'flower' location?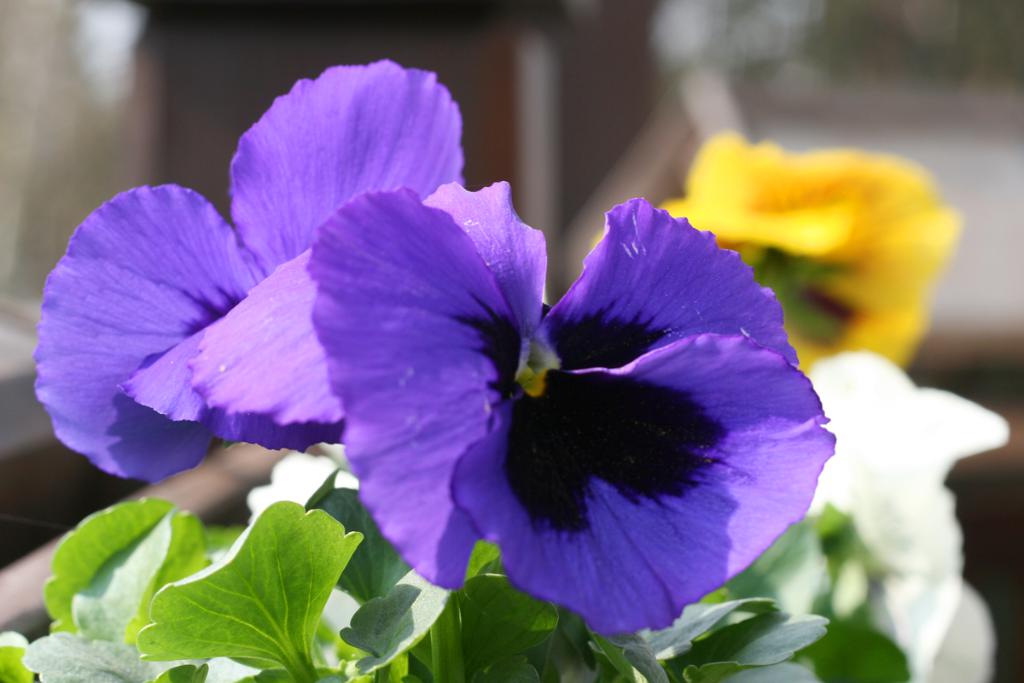
box(459, 196, 821, 646)
